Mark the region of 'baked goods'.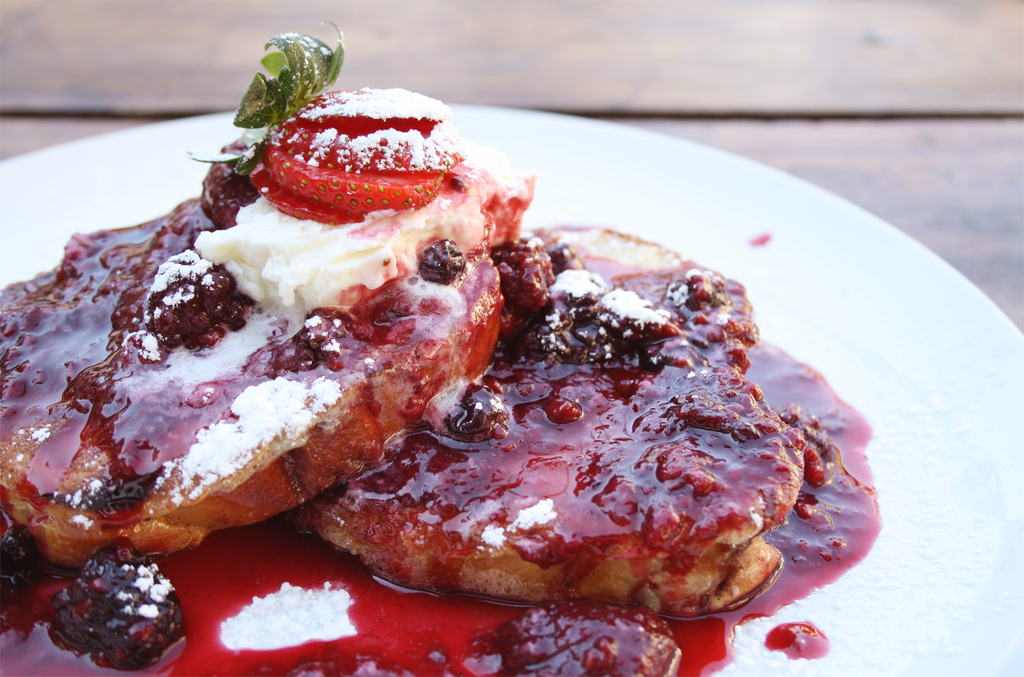
Region: (294,227,799,617).
